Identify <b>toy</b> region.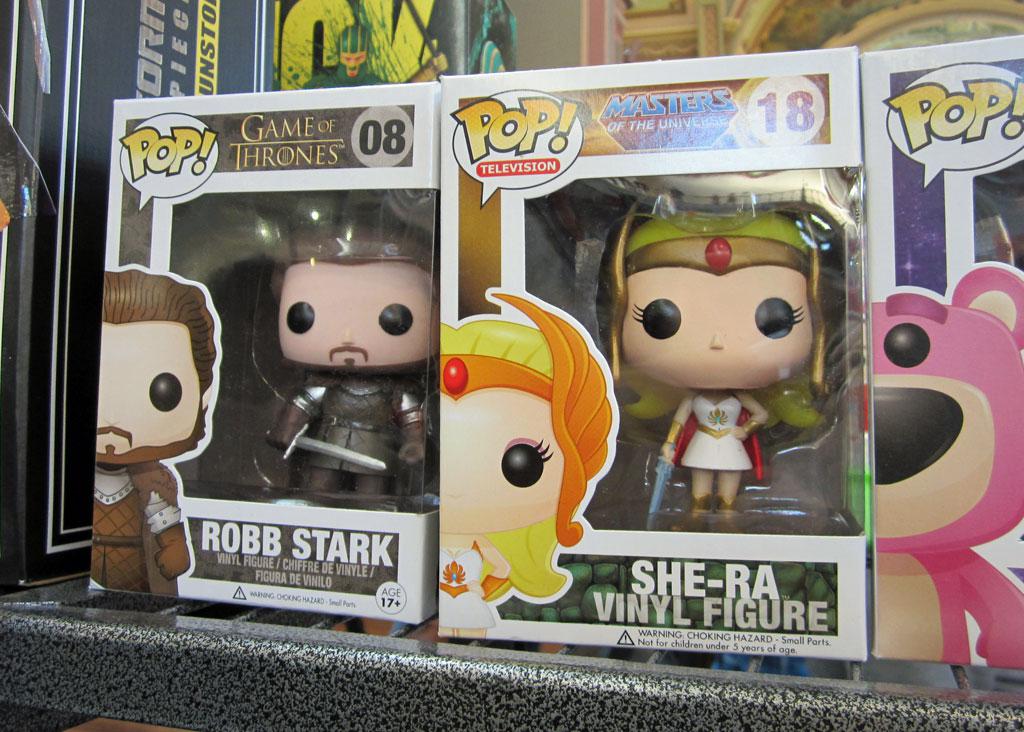
Region: 575:177:876:542.
